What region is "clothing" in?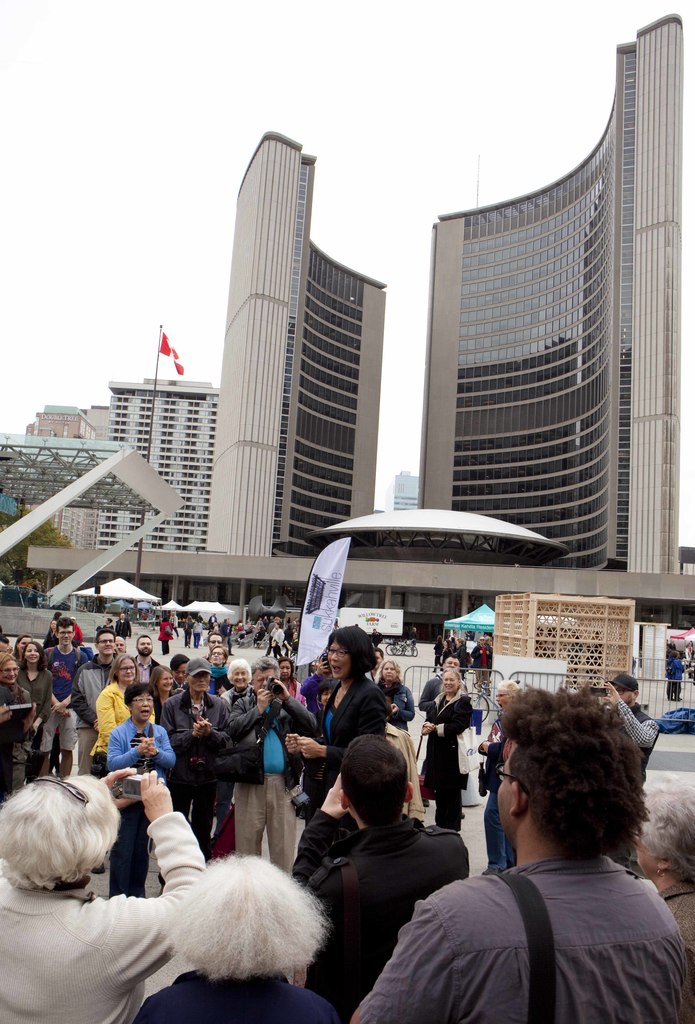
BBox(73, 657, 124, 772).
